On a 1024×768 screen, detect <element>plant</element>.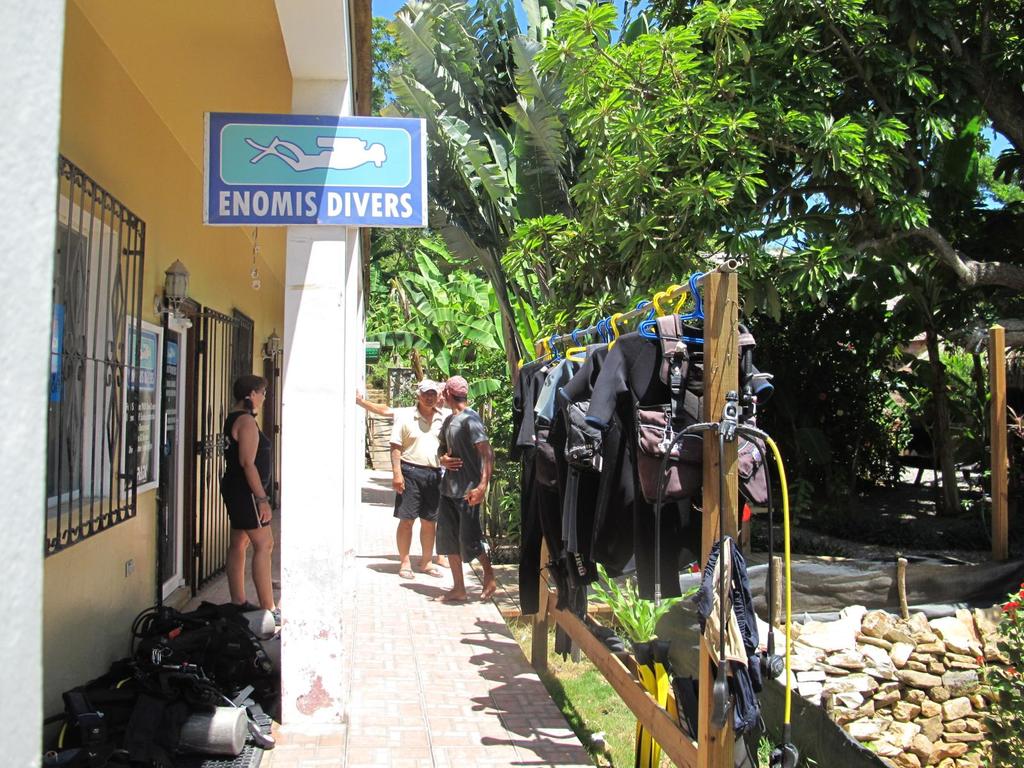
Rect(486, 437, 516, 497).
